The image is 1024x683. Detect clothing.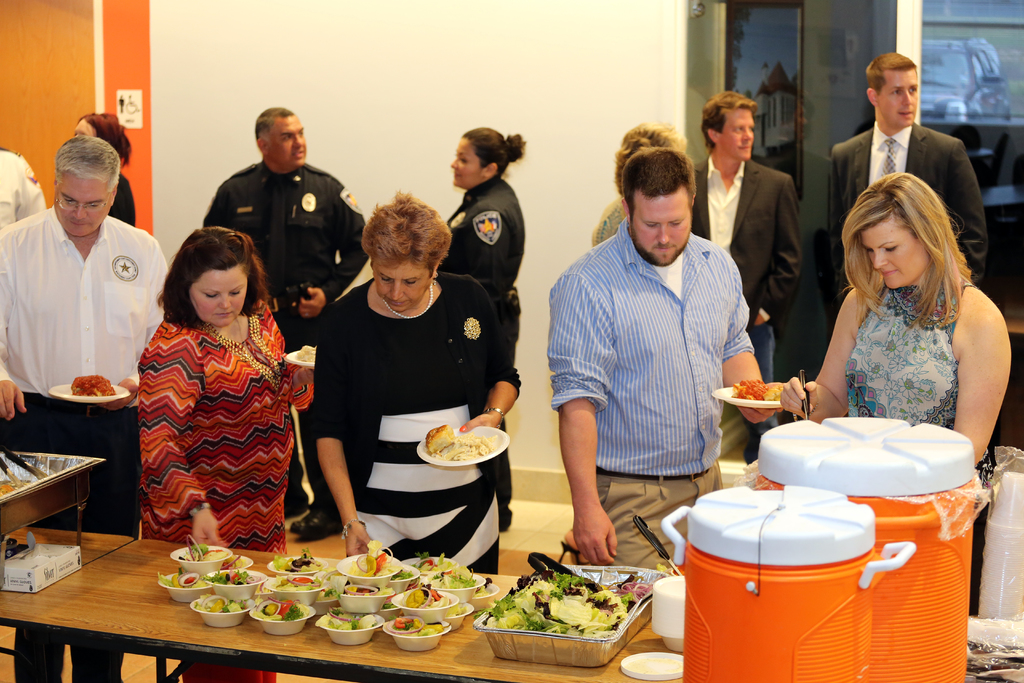
Detection: 833:283:979:428.
